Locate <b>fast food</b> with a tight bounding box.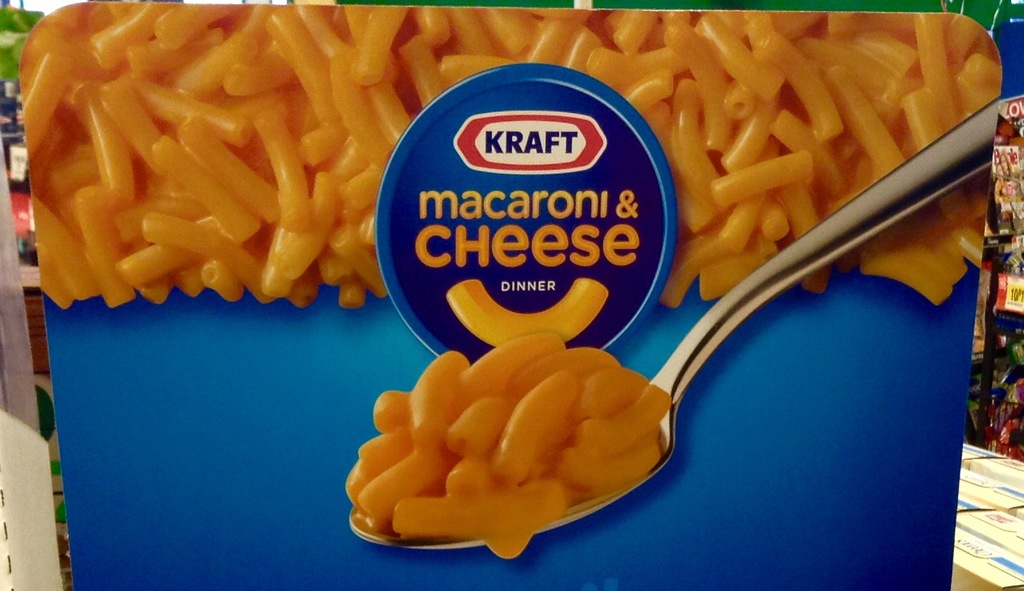
[342, 444, 441, 526].
